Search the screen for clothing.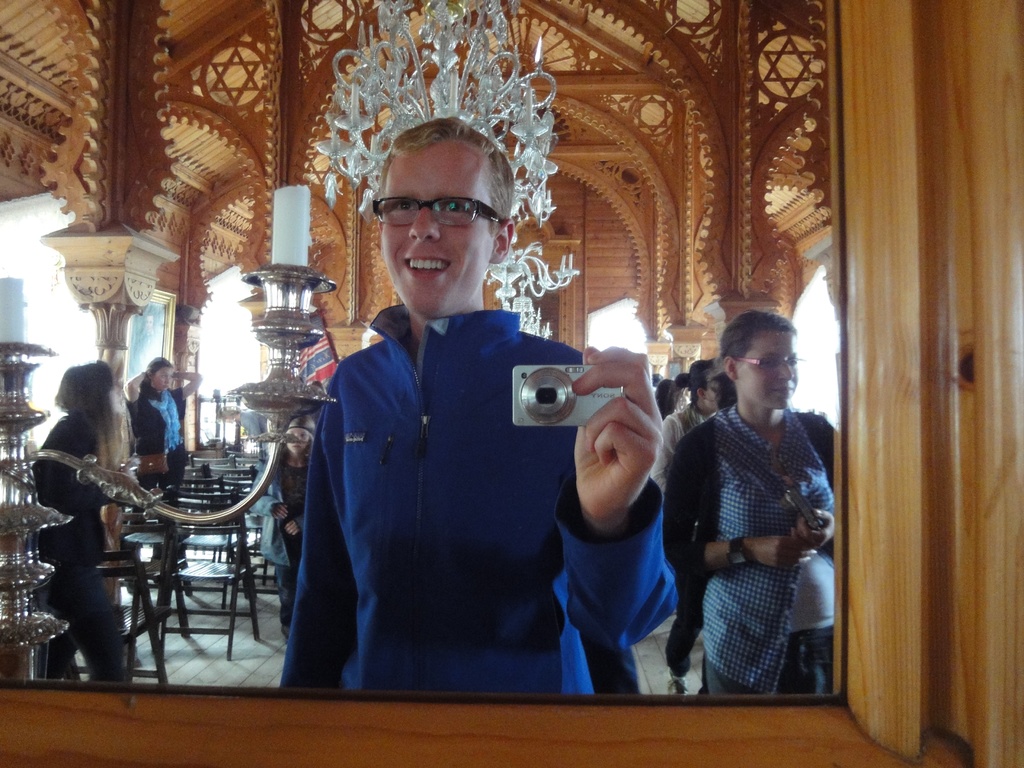
Found at l=640, t=401, r=701, b=477.
